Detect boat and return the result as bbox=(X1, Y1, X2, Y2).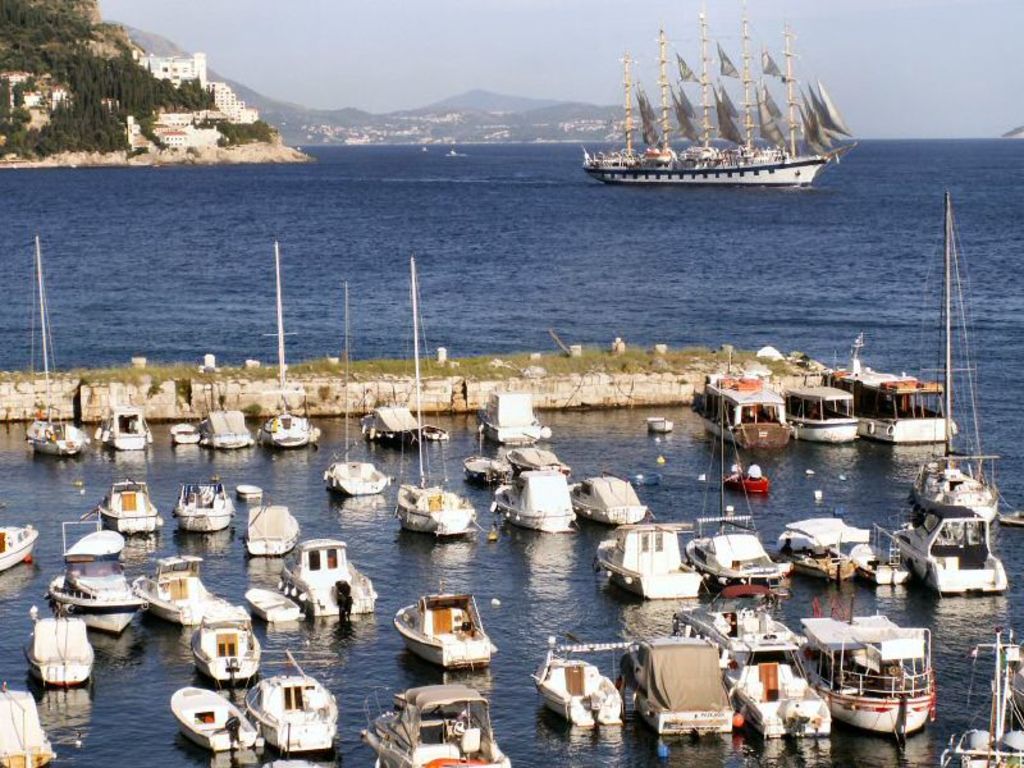
bbox=(174, 680, 260, 750).
